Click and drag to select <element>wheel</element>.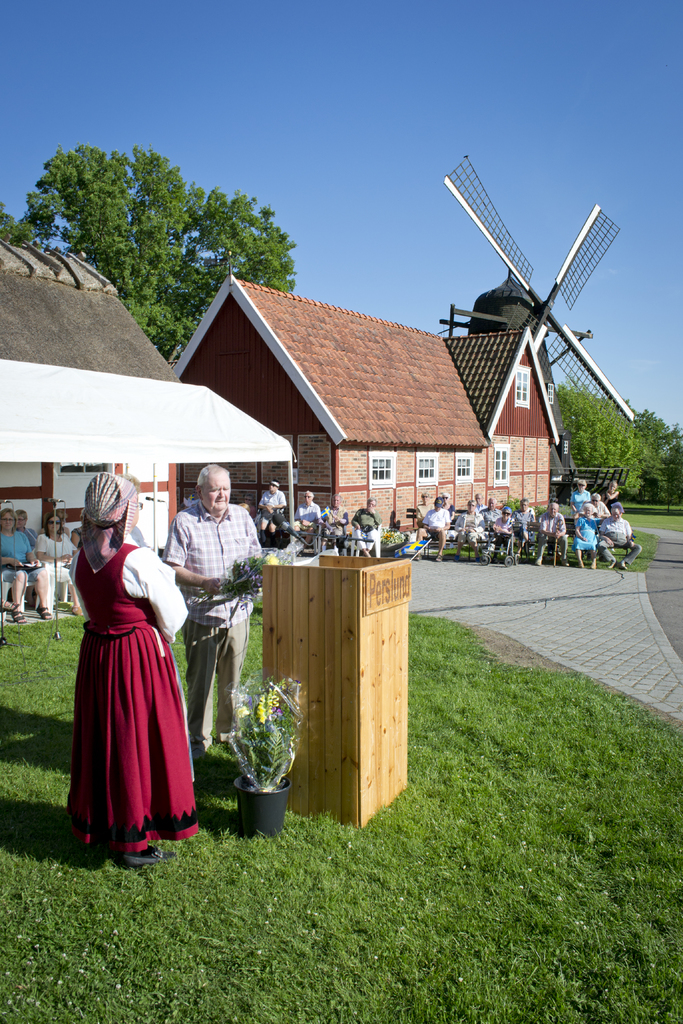
Selection: bbox(479, 555, 490, 566).
